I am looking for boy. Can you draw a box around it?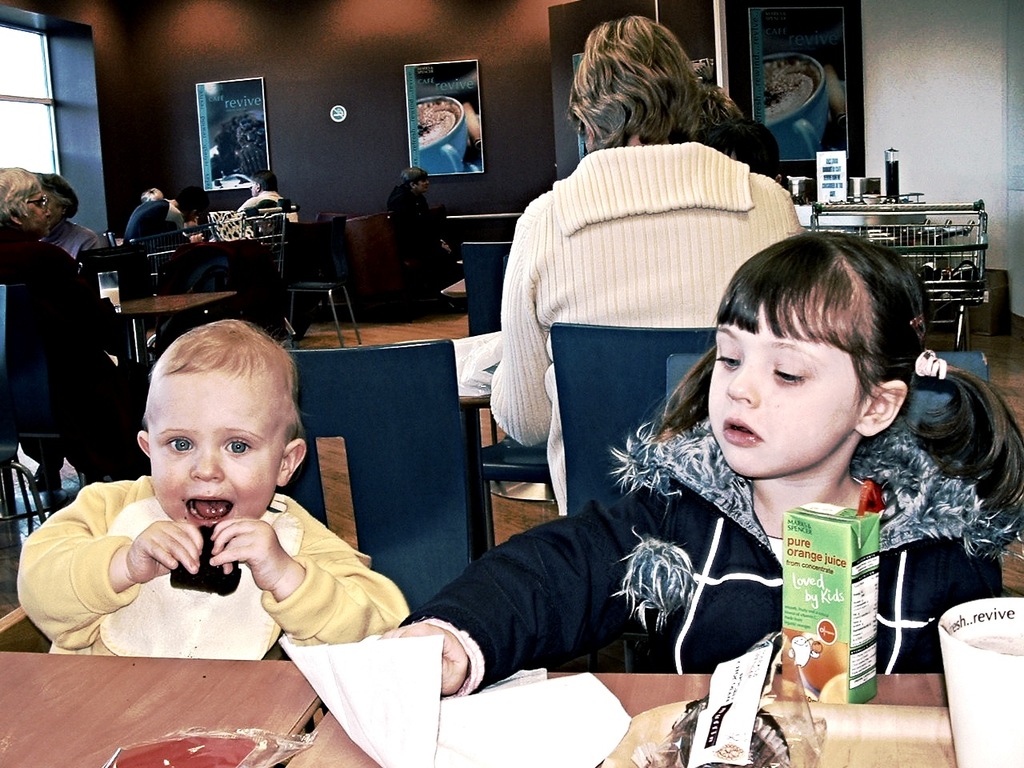
Sure, the bounding box is <bbox>43, 320, 388, 671</bbox>.
